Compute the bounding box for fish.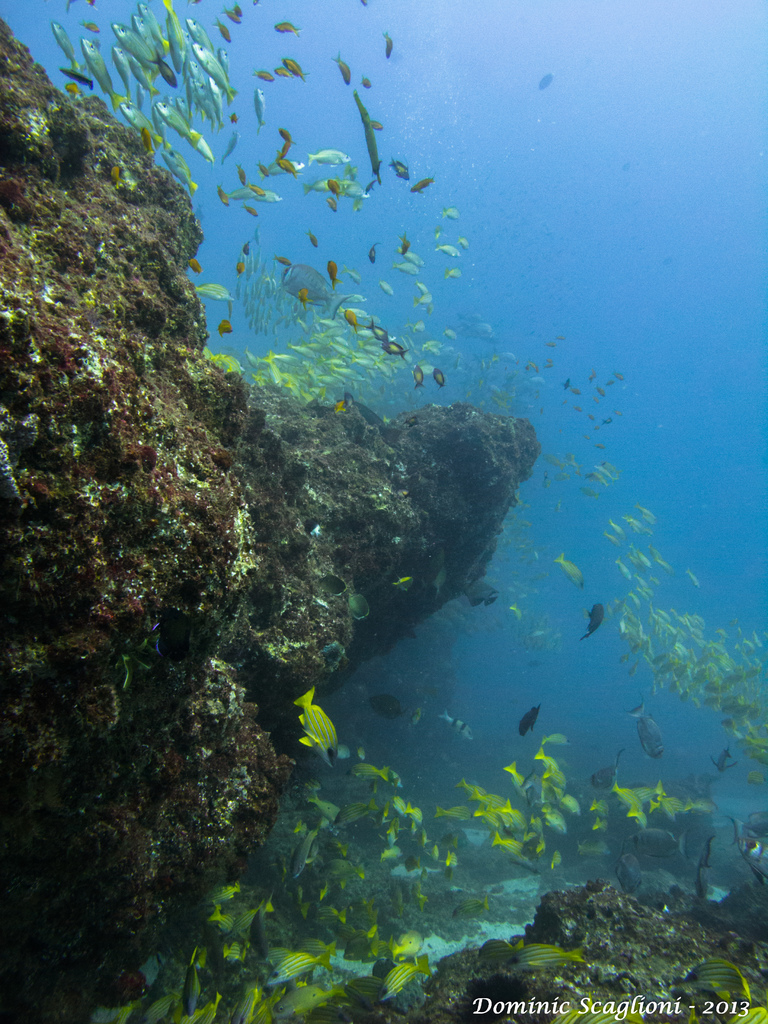
{"x1": 727, "y1": 1002, "x2": 767, "y2": 1023}.
